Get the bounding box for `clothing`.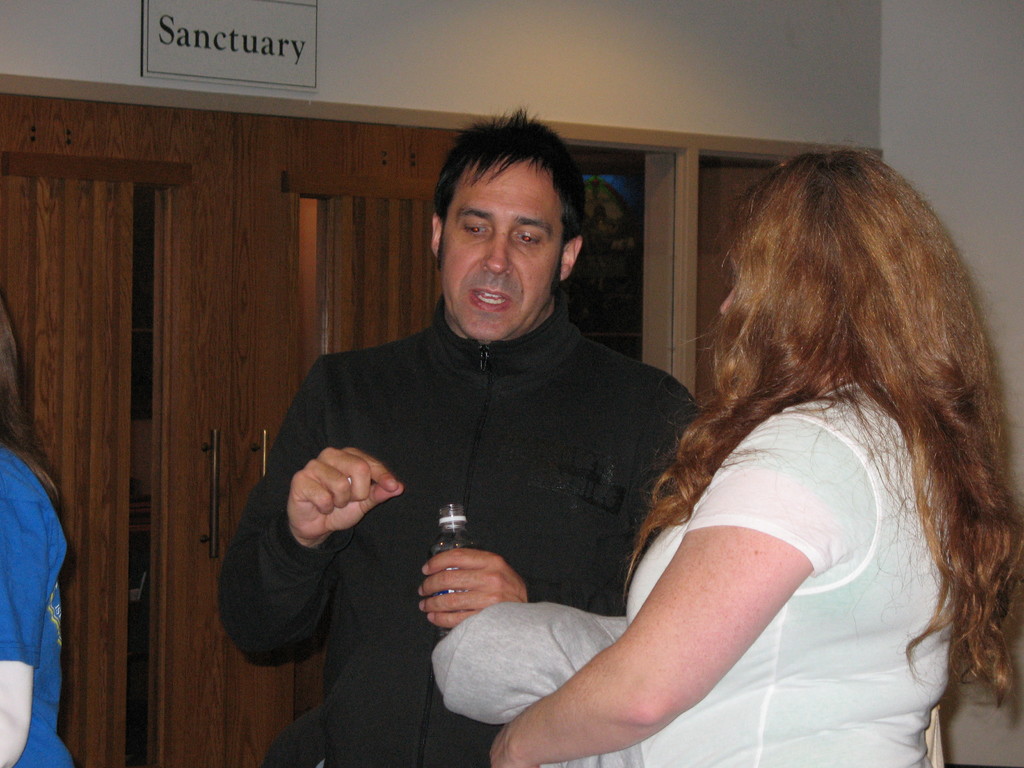
x1=430 y1=374 x2=958 y2=767.
